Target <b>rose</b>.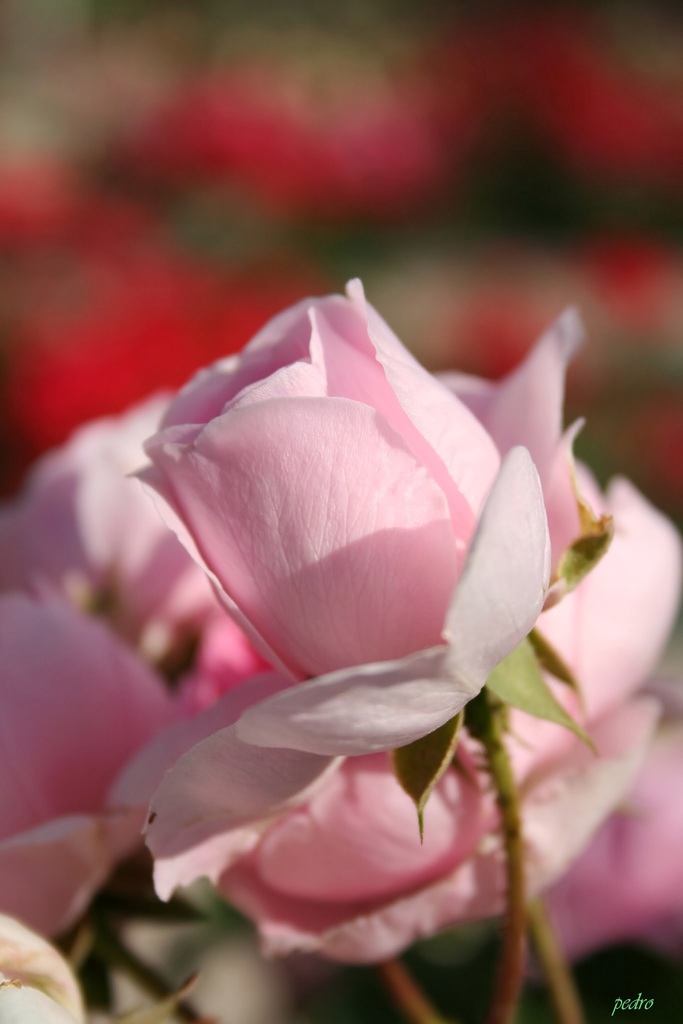
Target region: locate(215, 474, 679, 972).
